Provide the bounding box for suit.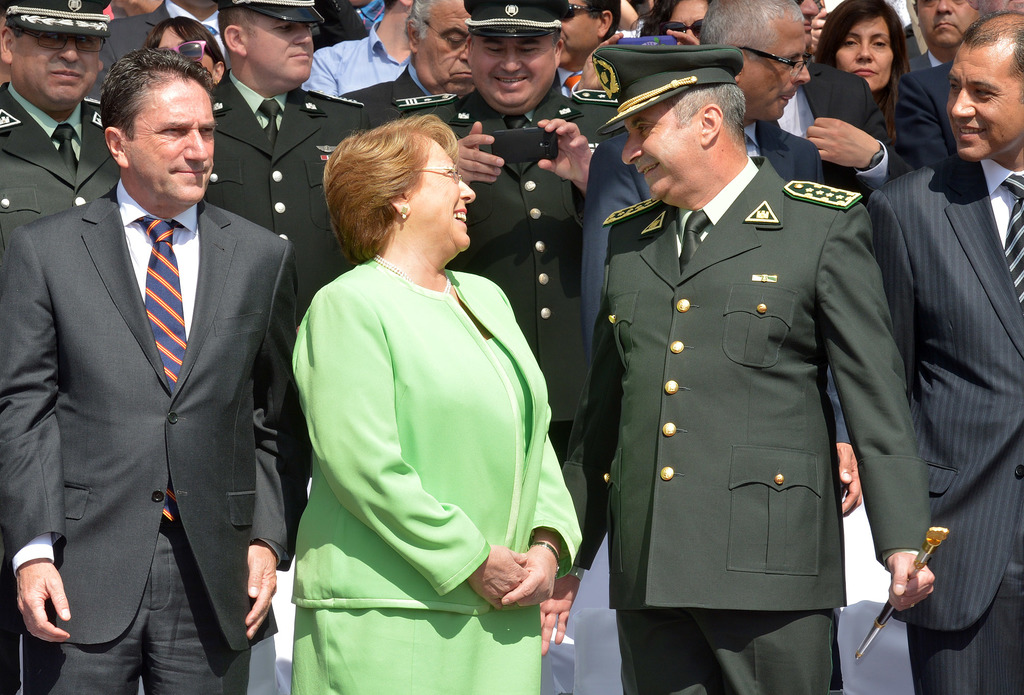
<box>559,122,850,463</box>.
